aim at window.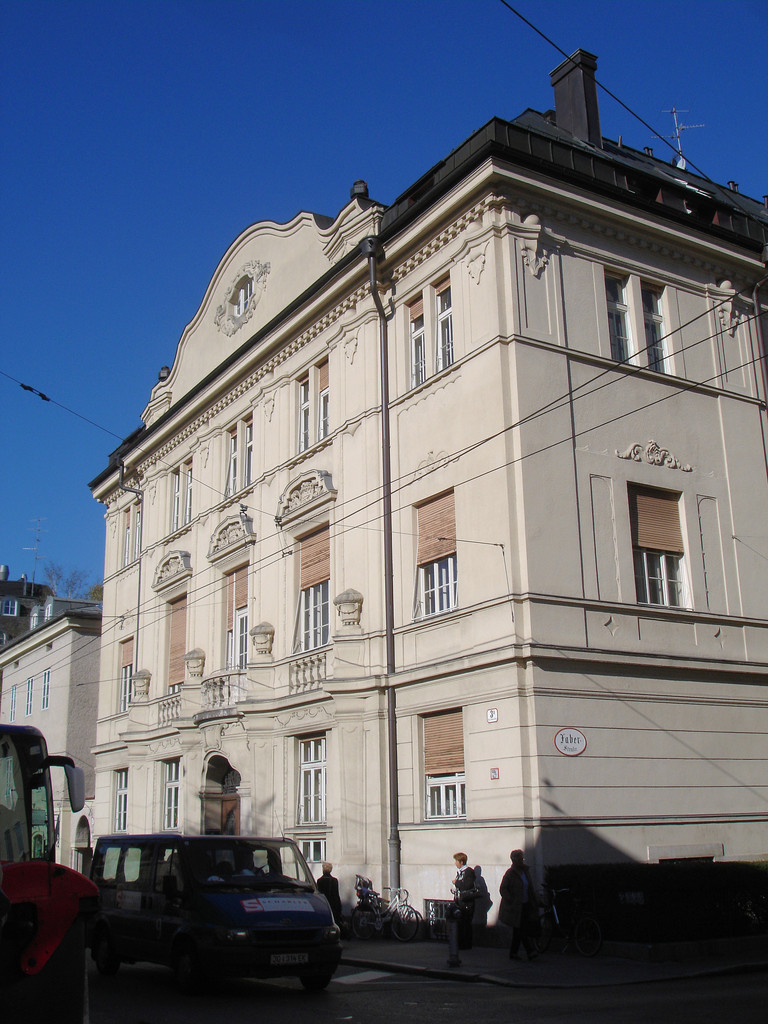
Aimed at crop(635, 484, 691, 606).
